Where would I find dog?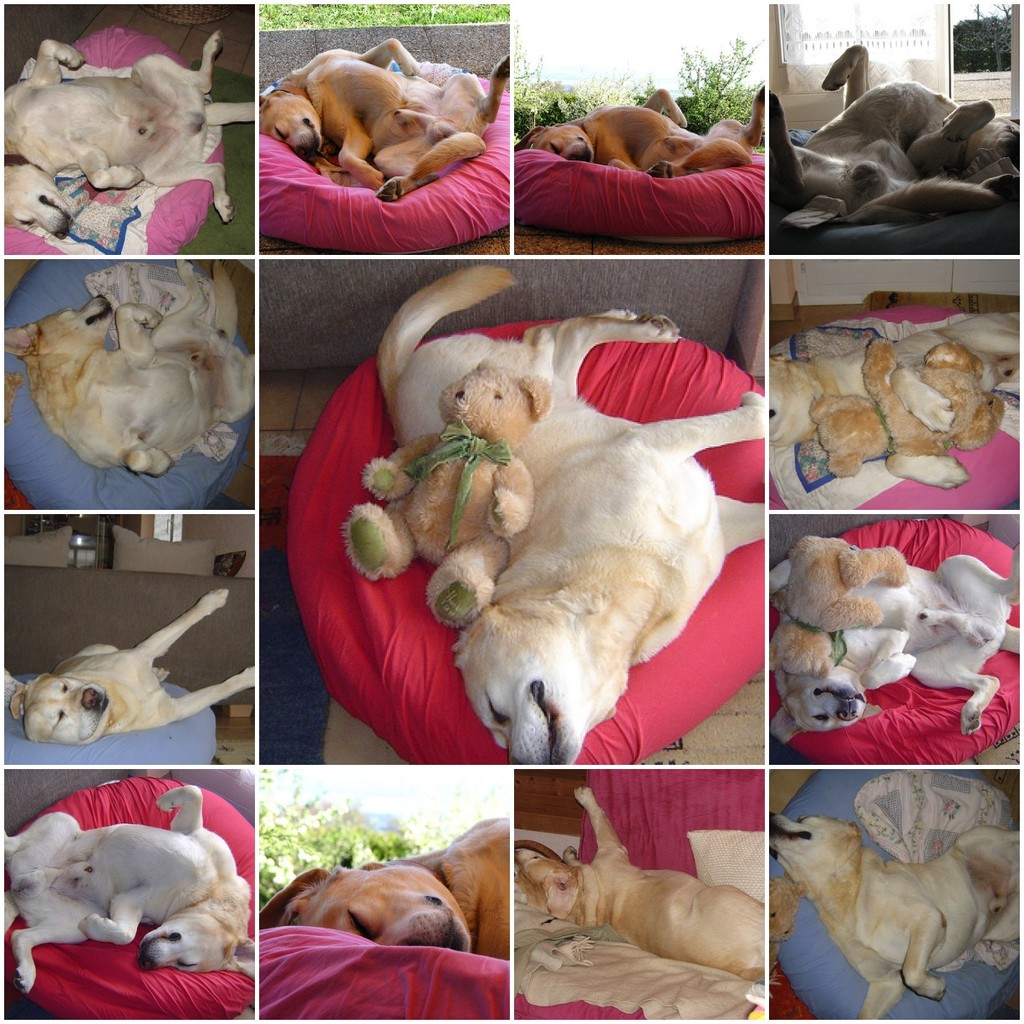
At (left=5, top=257, right=256, bottom=478).
